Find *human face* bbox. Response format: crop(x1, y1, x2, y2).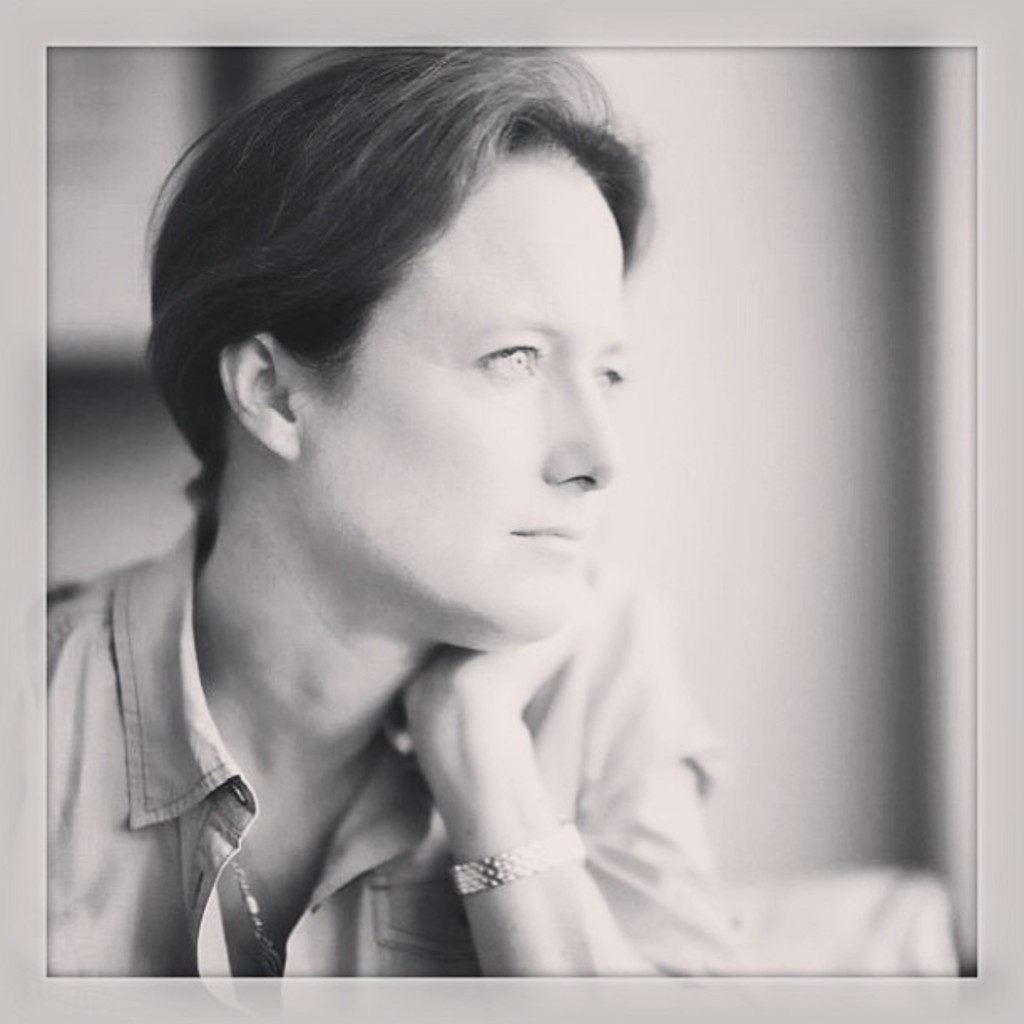
crop(323, 139, 636, 658).
